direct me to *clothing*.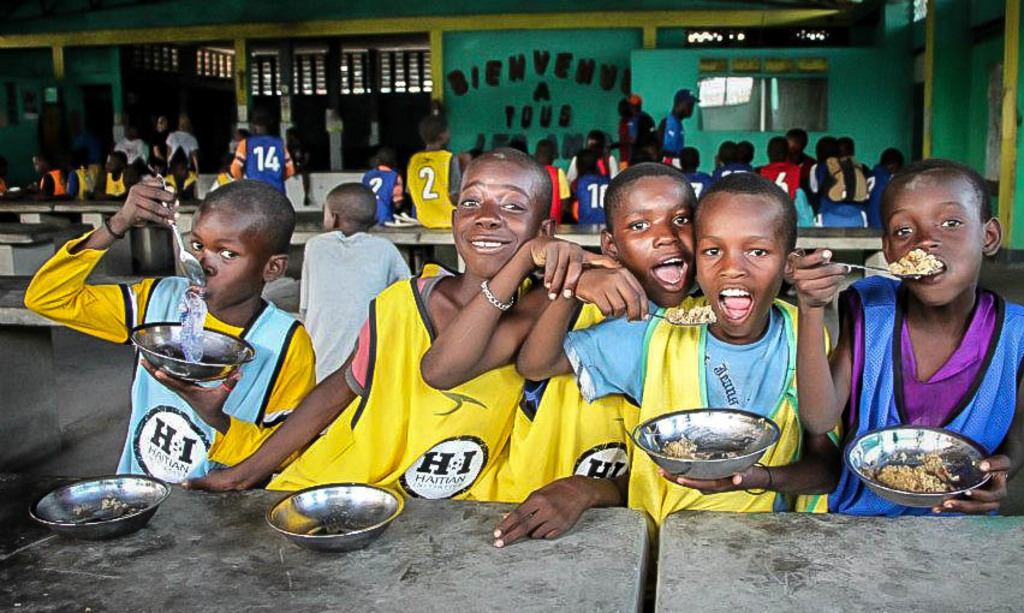
Direction: l=162, t=124, r=201, b=166.
